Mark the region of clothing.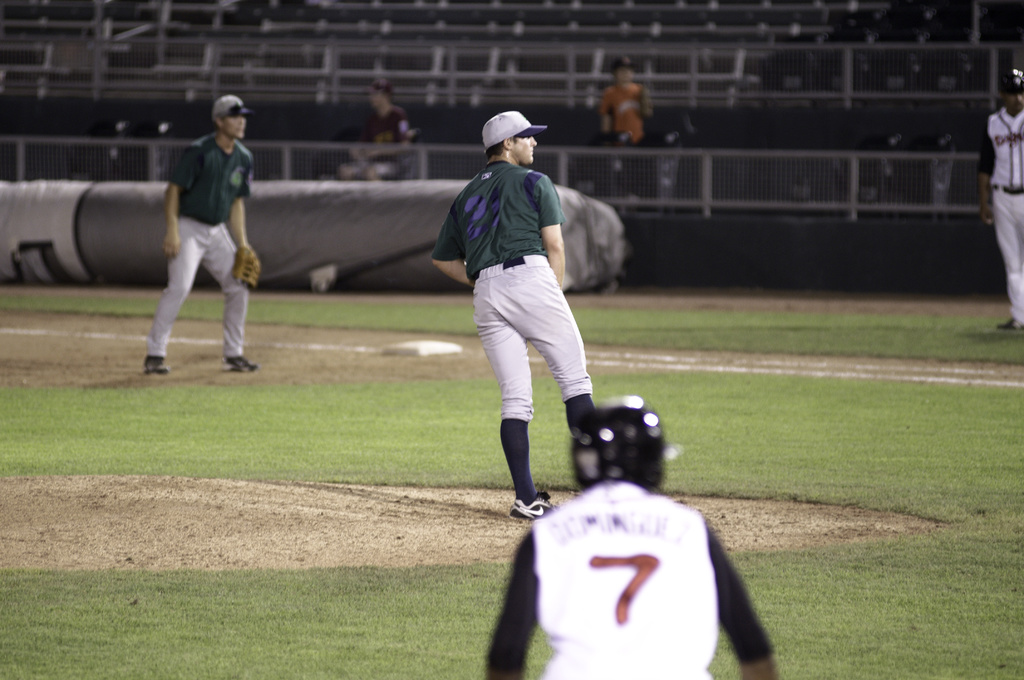
Region: 431, 159, 593, 423.
